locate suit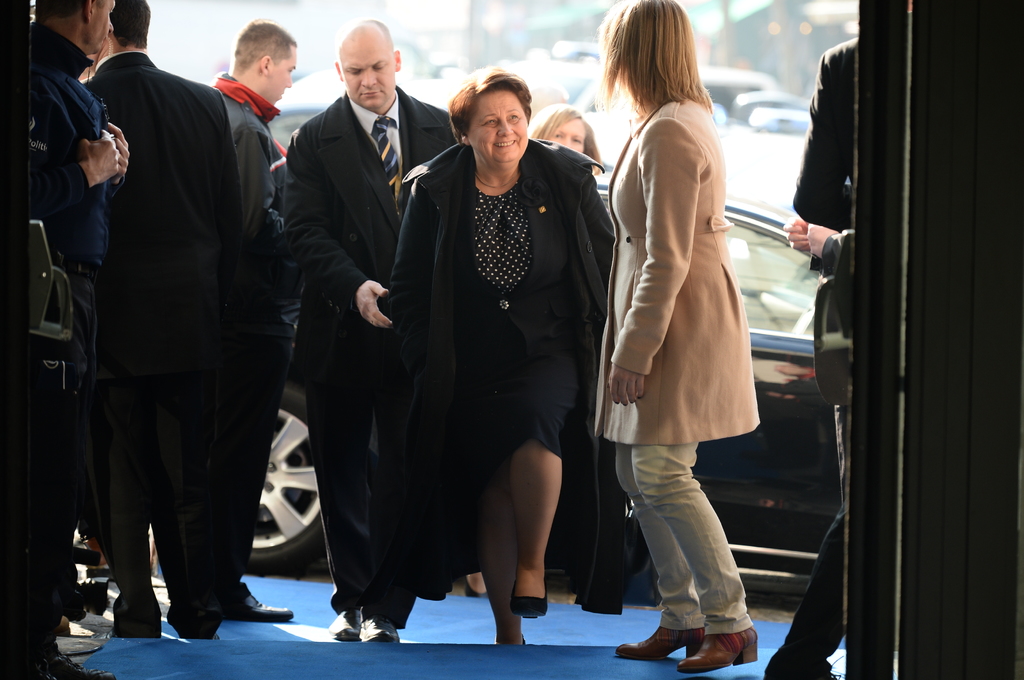
pyautogui.locateOnScreen(263, 13, 436, 577)
